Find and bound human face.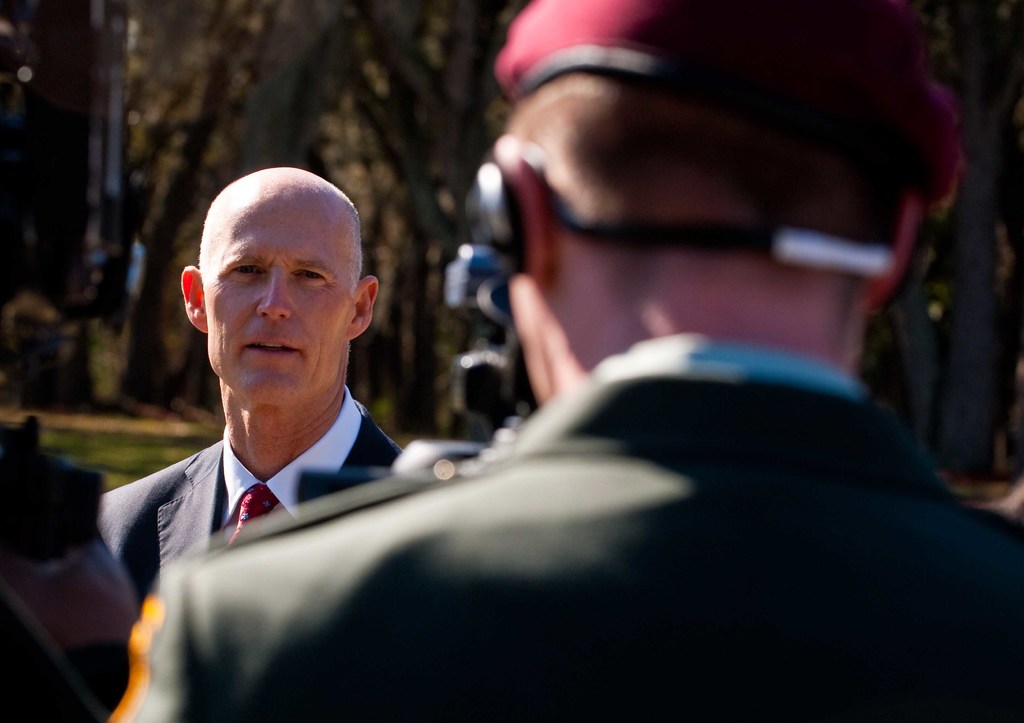
Bound: x1=203, y1=215, x2=349, y2=401.
